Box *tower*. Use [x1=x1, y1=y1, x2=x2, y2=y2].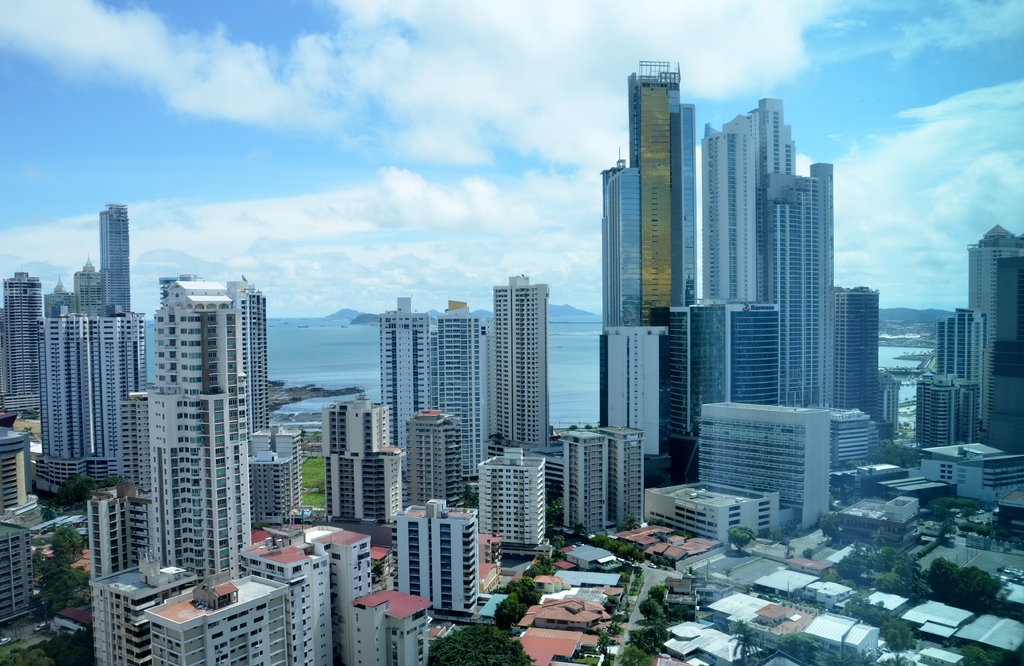
[x1=476, y1=259, x2=570, y2=468].
